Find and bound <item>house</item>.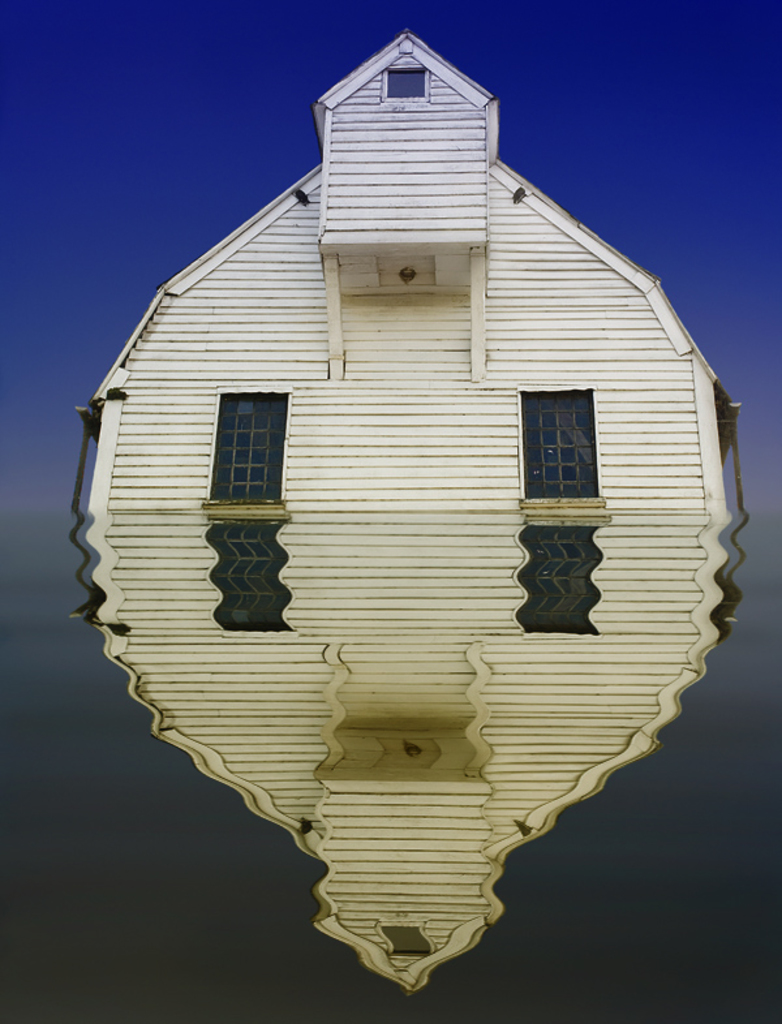
Bound: region(69, 23, 725, 513).
